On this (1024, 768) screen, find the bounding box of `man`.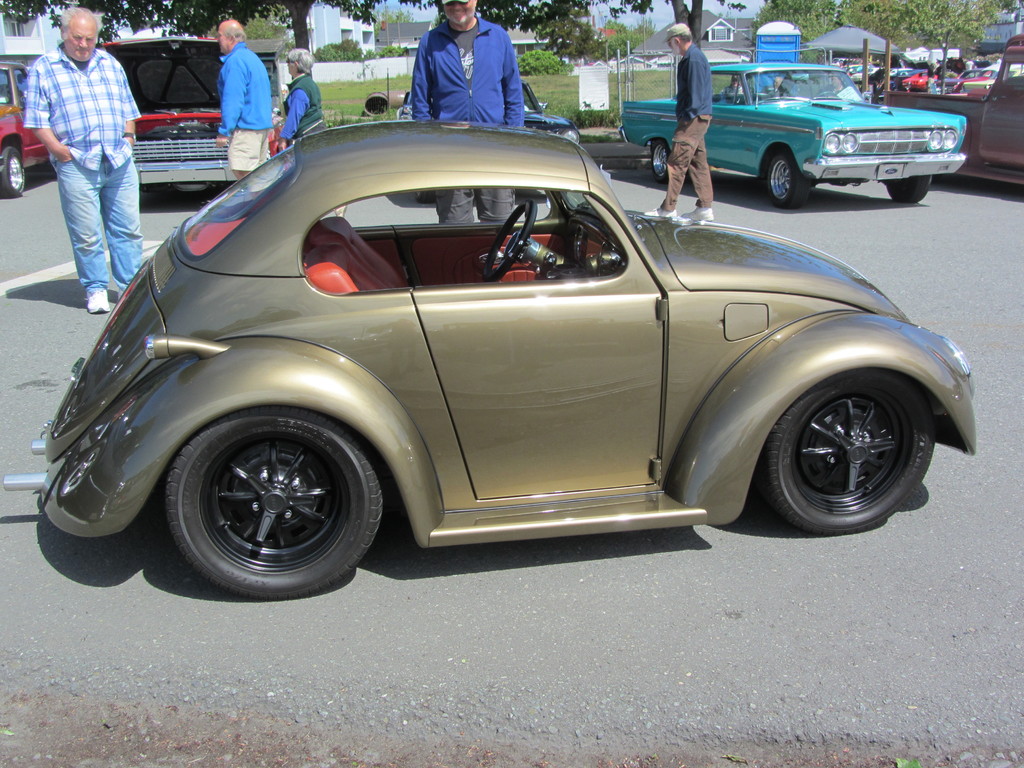
Bounding box: x1=719 y1=74 x2=743 y2=95.
